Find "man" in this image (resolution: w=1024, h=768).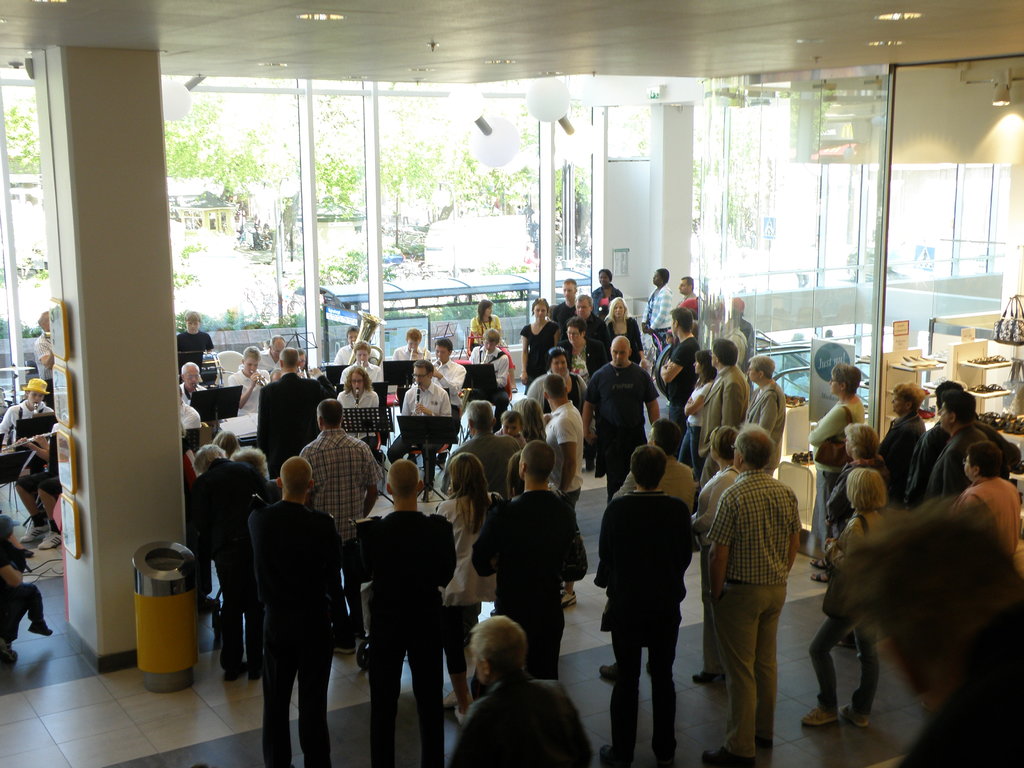
(x1=469, y1=326, x2=510, y2=436).
